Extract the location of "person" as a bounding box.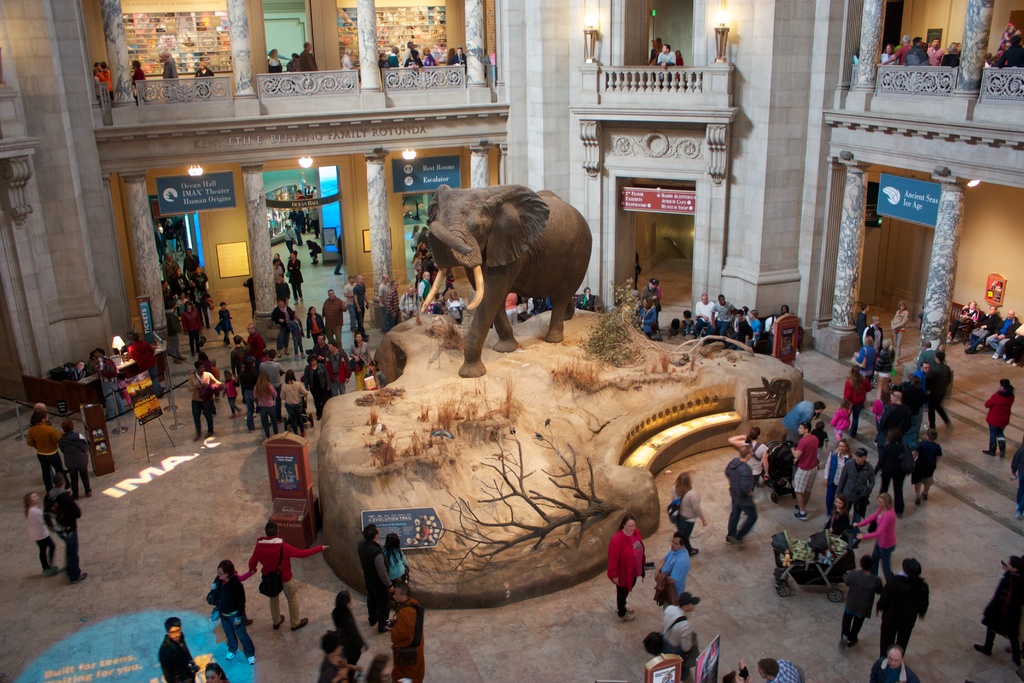
crop(413, 244, 426, 255).
